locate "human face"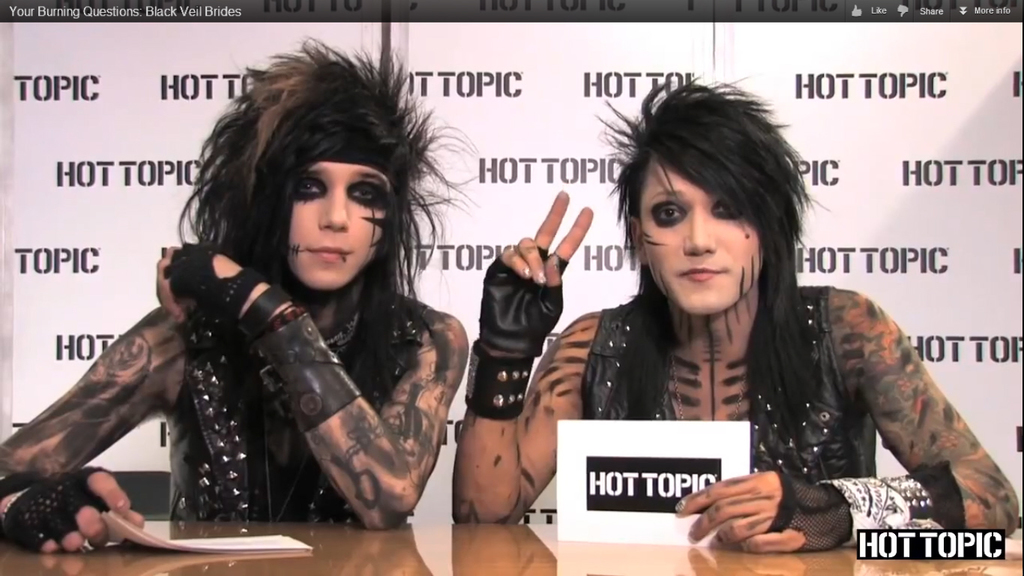
box=[639, 163, 763, 307]
